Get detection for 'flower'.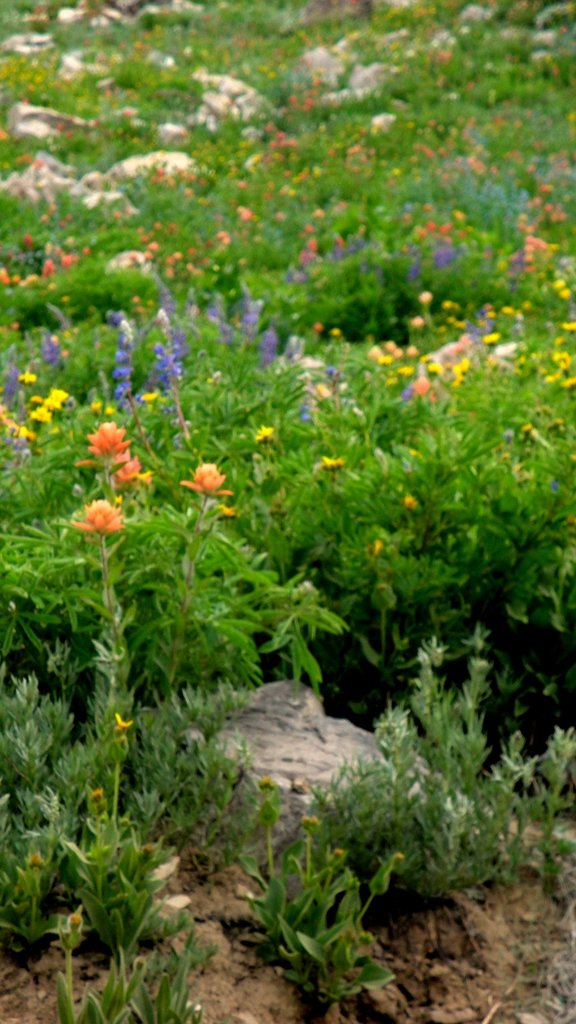
Detection: box=[81, 420, 126, 461].
